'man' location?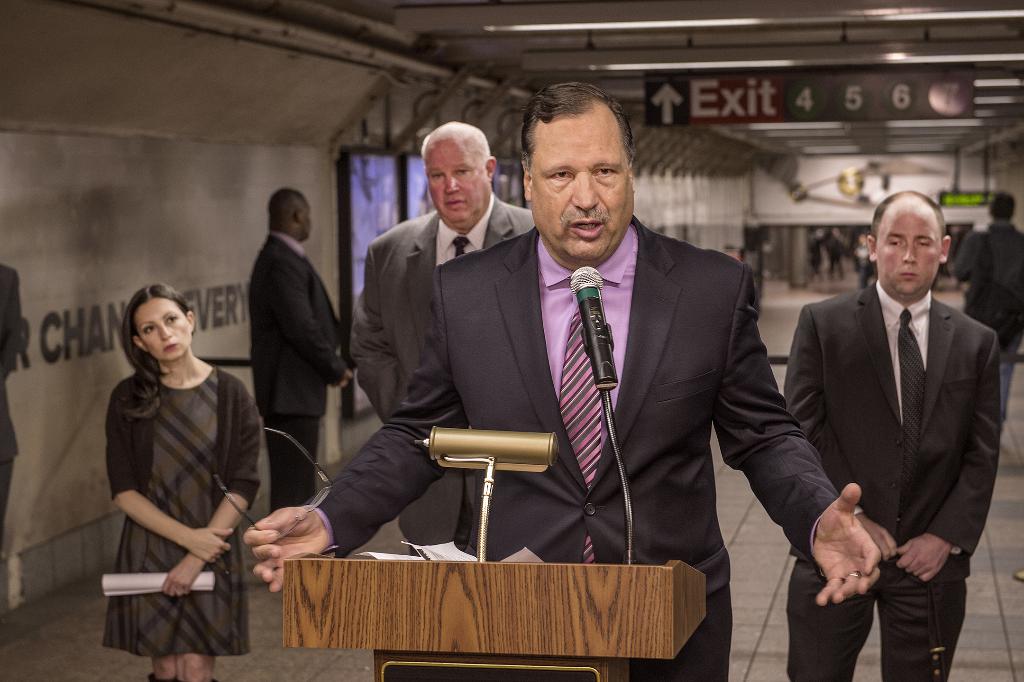
box=[0, 261, 26, 525]
